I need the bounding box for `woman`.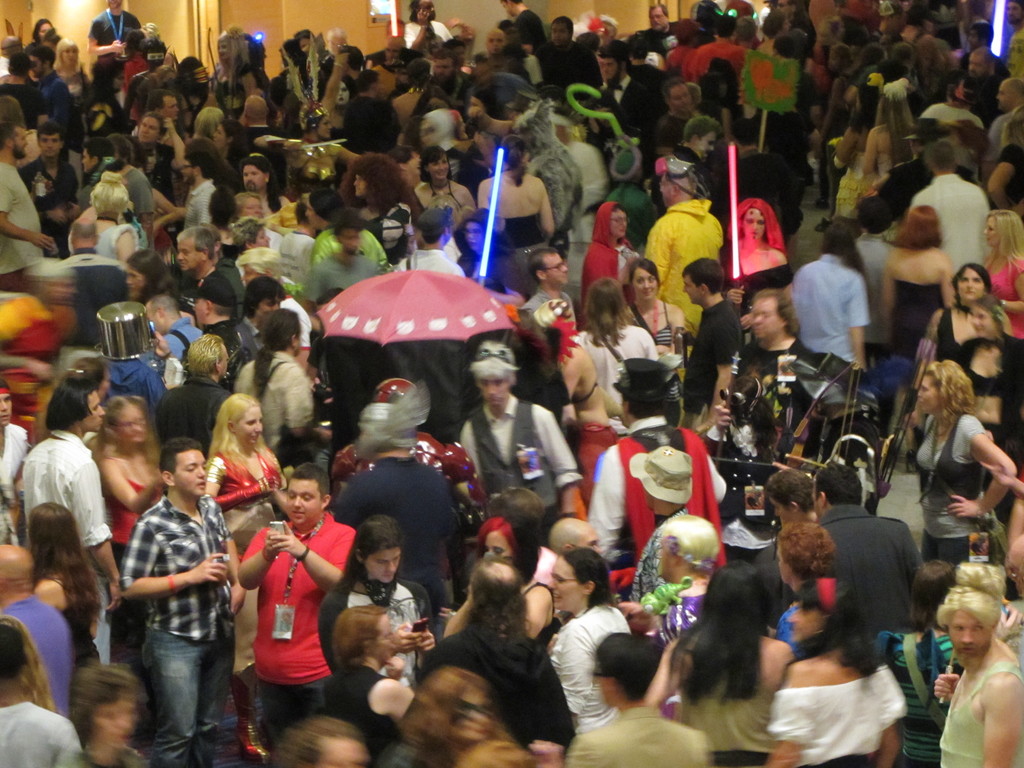
Here it is: x1=473, y1=127, x2=558, y2=262.
